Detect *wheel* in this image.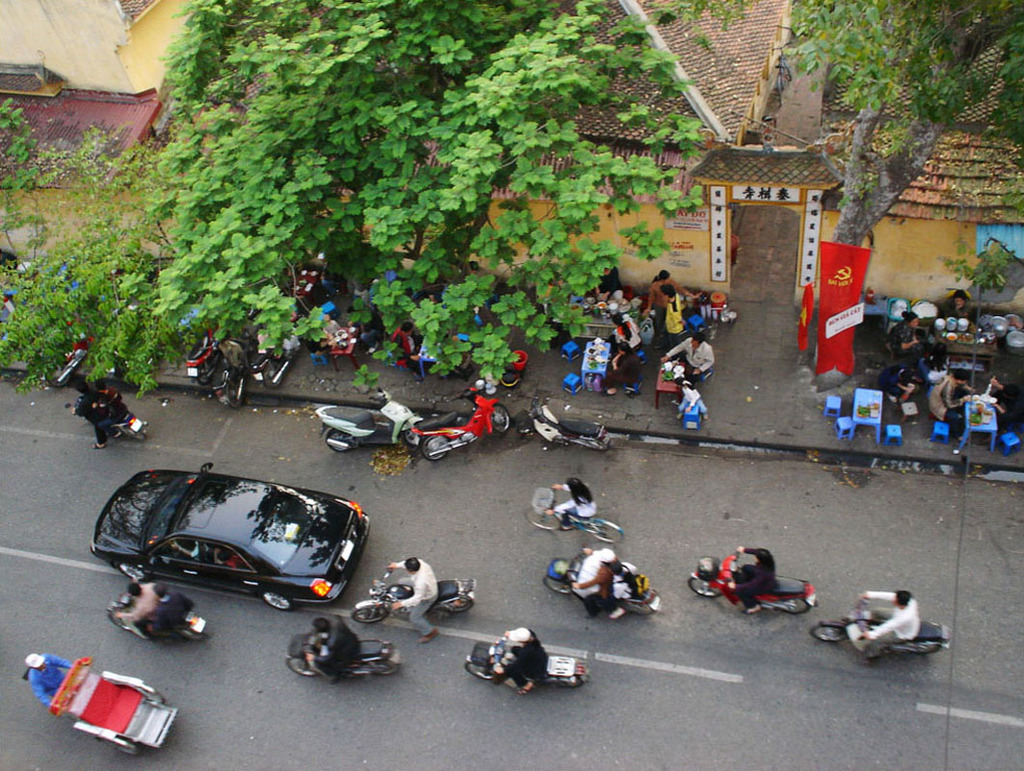
Detection: rect(811, 624, 843, 641).
